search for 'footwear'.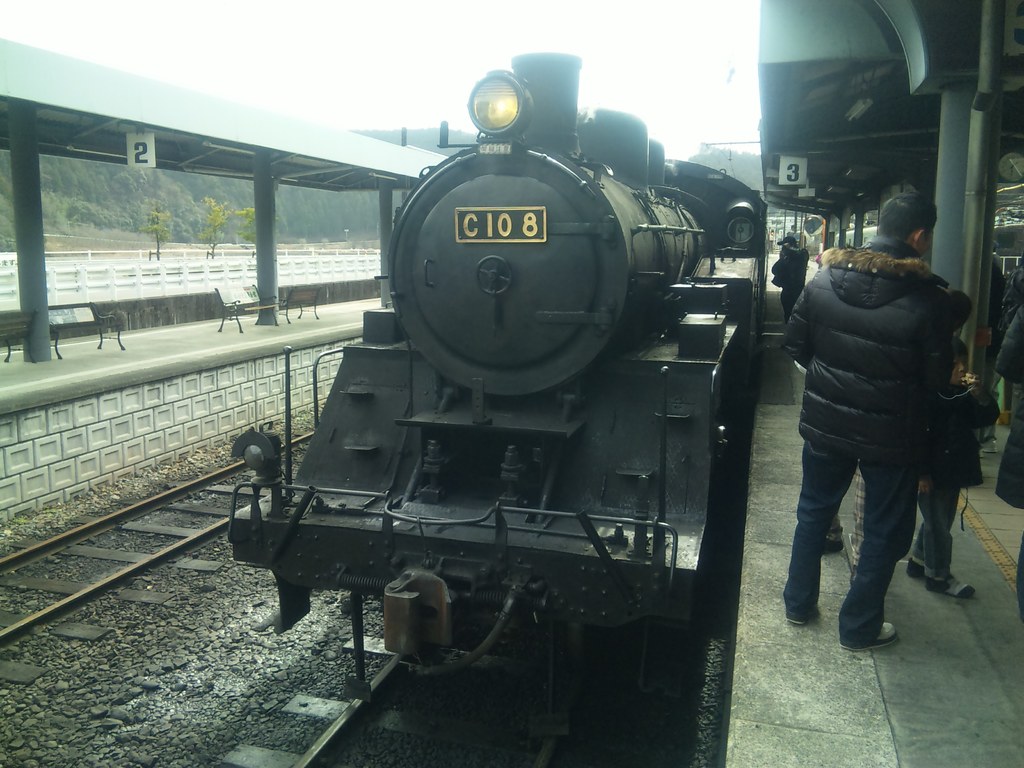
Found at Rect(849, 622, 900, 648).
